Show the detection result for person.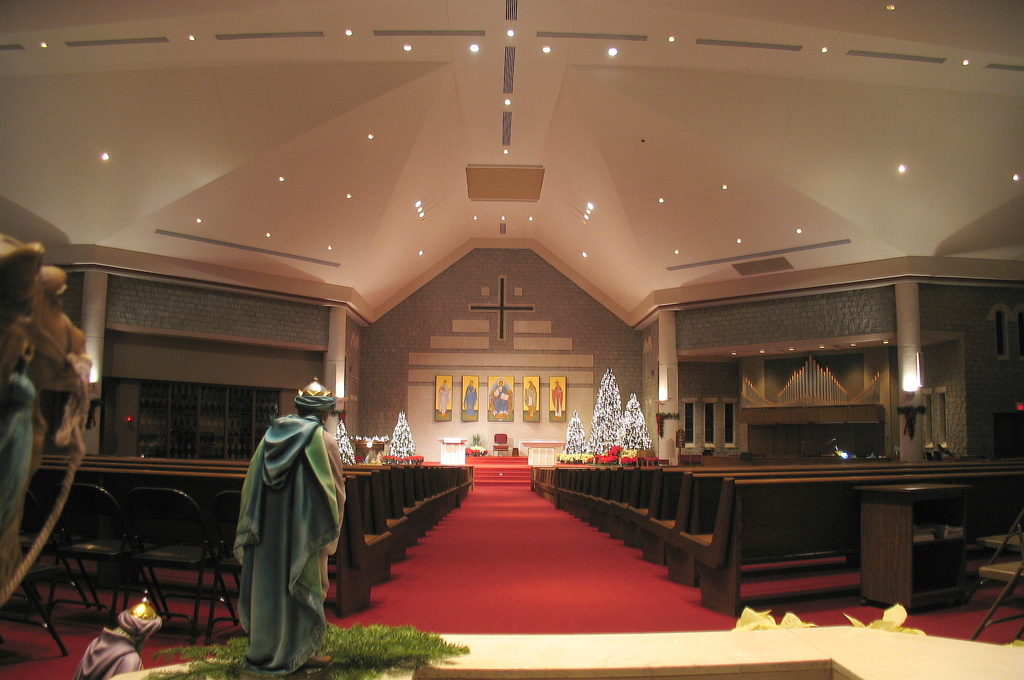
[left=436, top=378, right=449, bottom=411].
